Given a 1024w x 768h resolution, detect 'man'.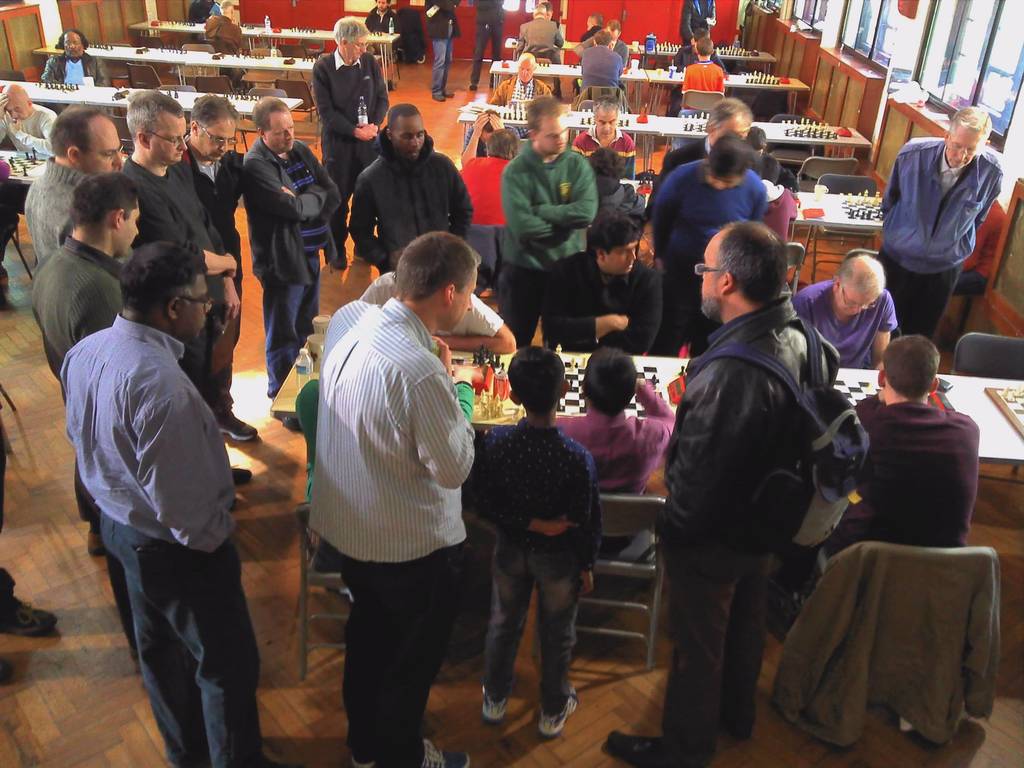
{"x1": 657, "y1": 97, "x2": 772, "y2": 182}.
